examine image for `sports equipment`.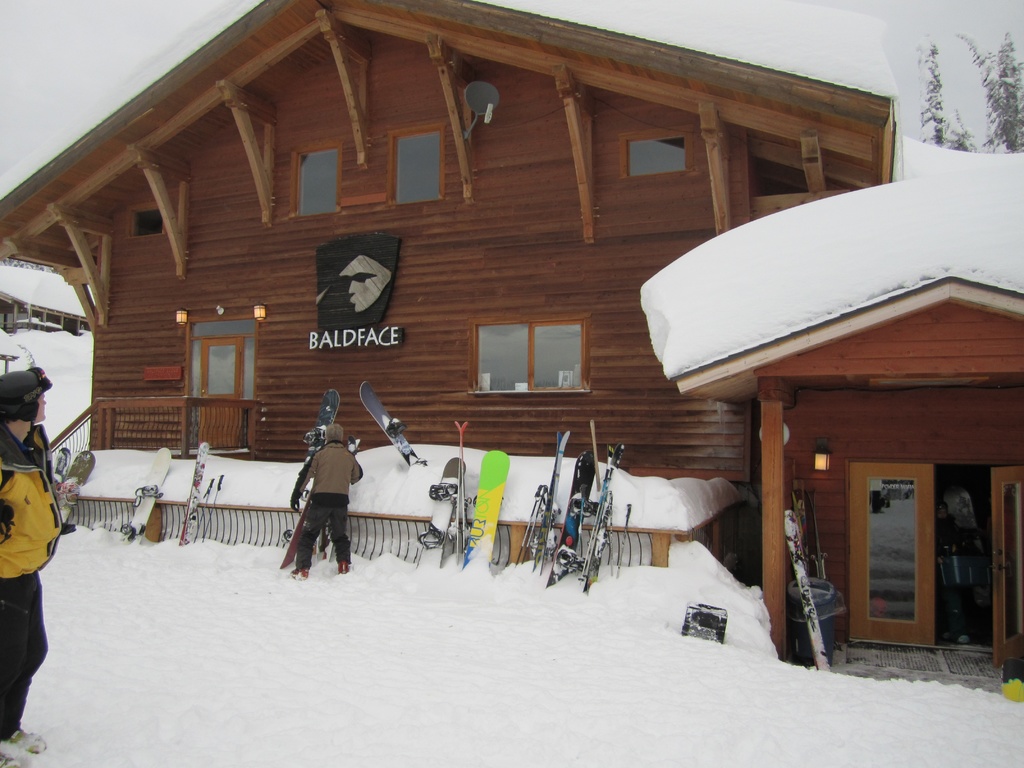
Examination result: x1=175 y1=441 x2=204 y2=547.
